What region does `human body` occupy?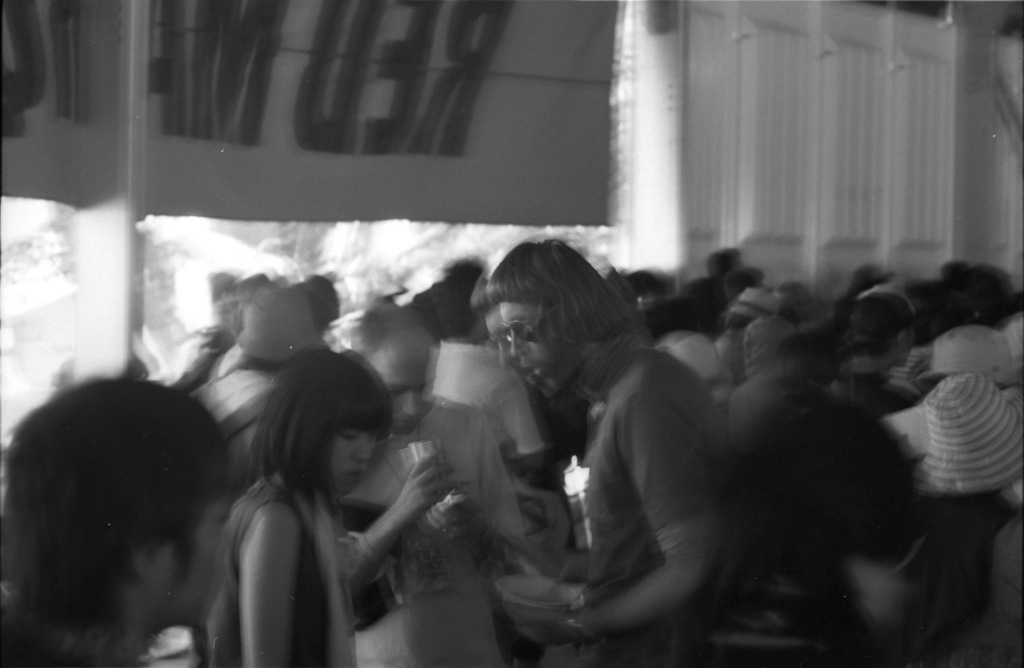
<box>716,280,765,351</box>.
